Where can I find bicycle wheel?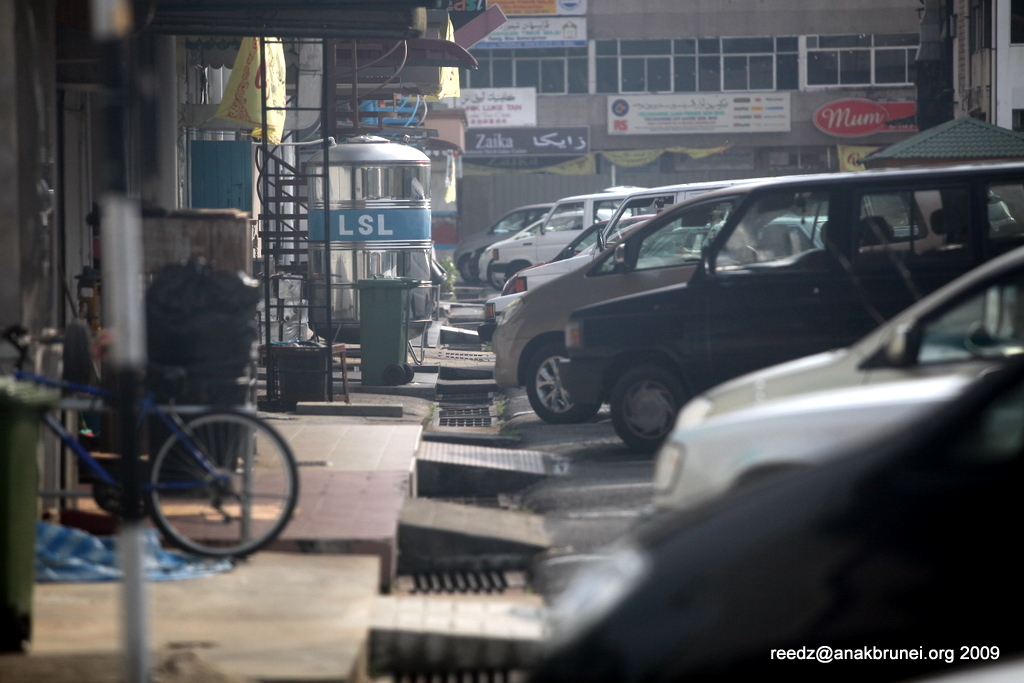
You can find it at detection(73, 412, 239, 560).
